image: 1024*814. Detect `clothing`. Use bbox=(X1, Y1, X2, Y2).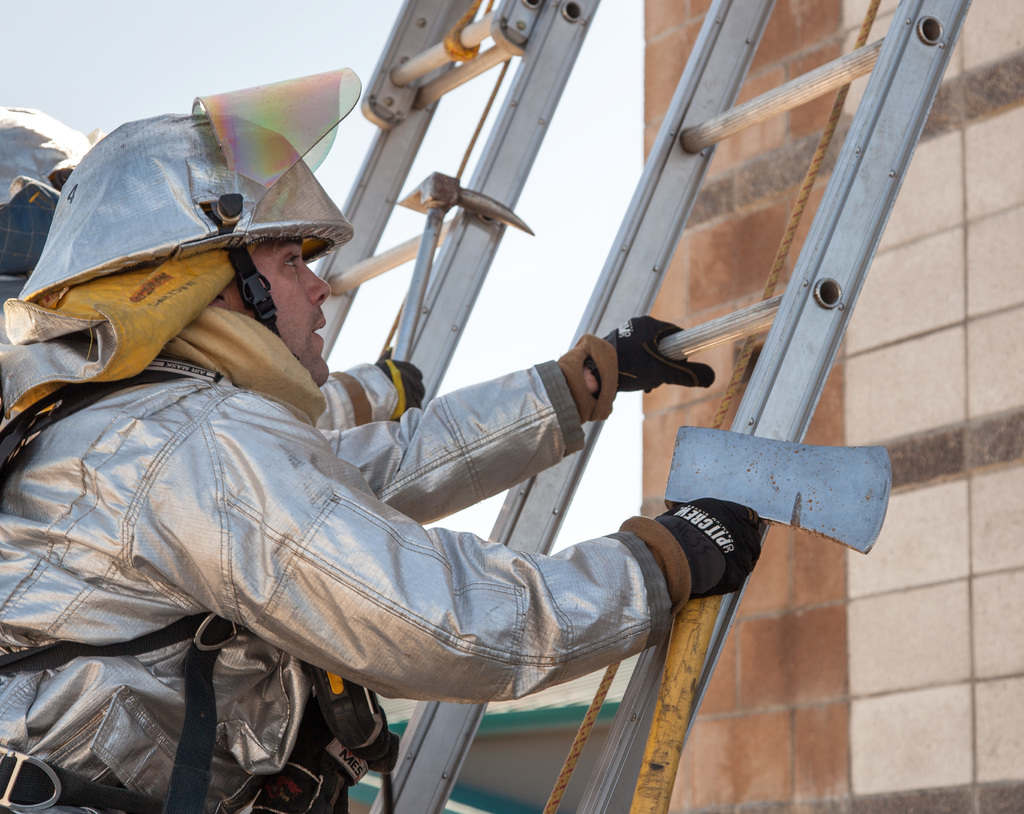
bbox=(318, 358, 397, 436).
